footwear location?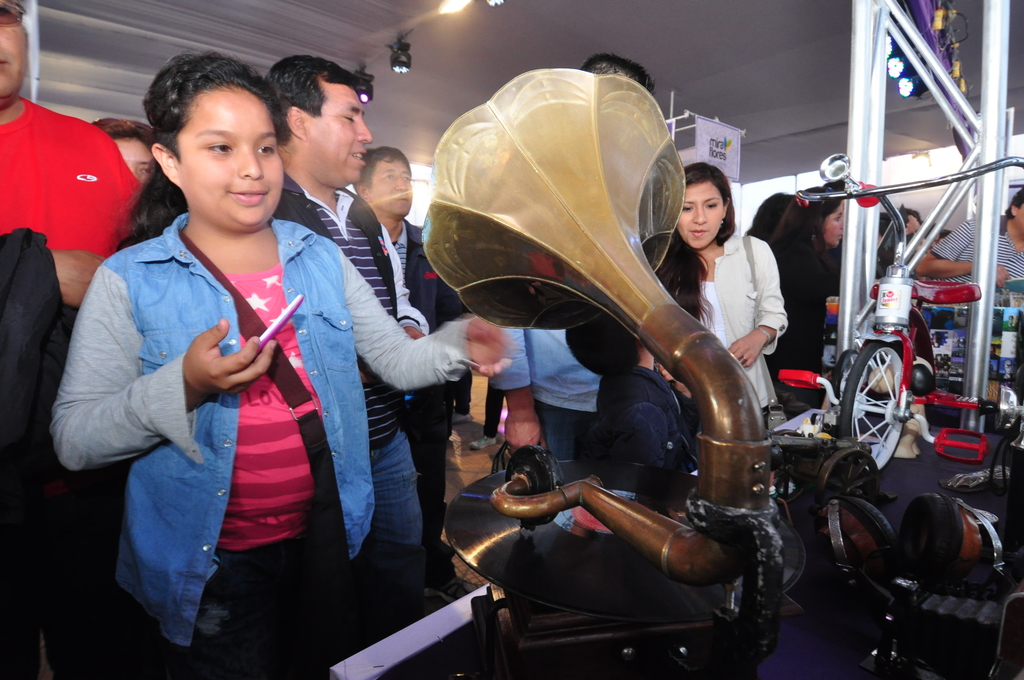
[x1=451, y1=411, x2=471, y2=425]
